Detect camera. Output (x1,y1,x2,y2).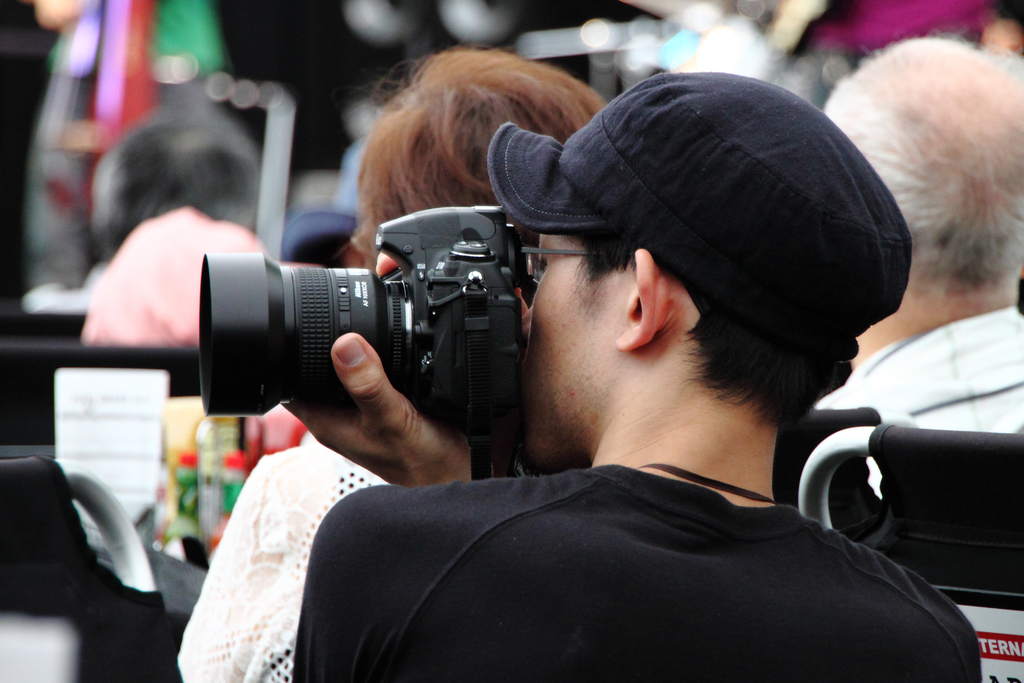
(189,204,557,447).
